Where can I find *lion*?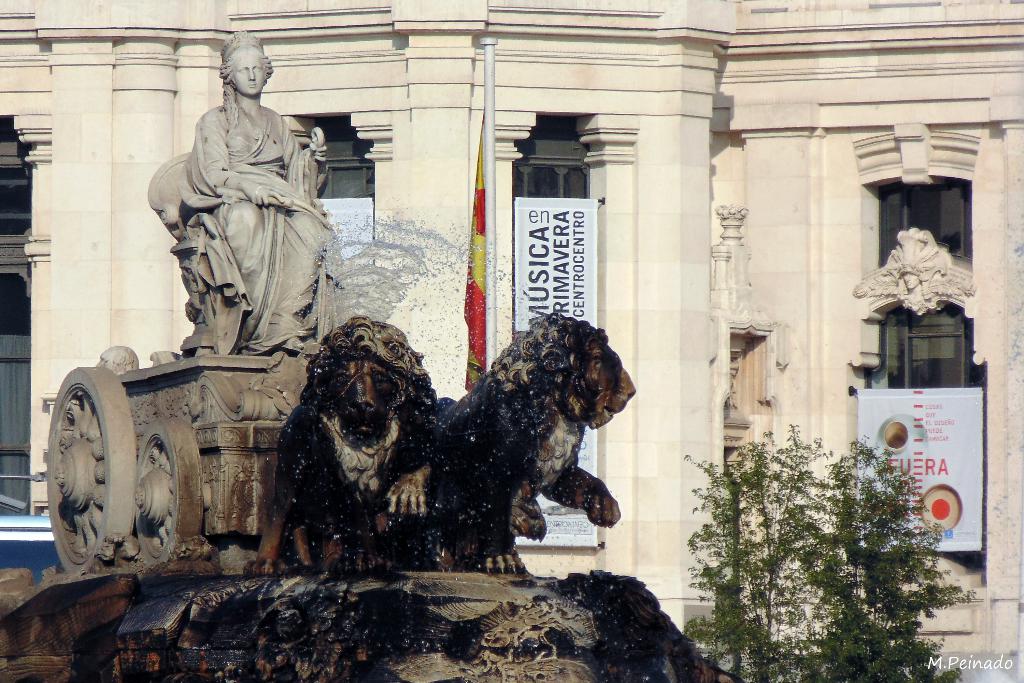
You can find it at region(387, 314, 635, 579).
